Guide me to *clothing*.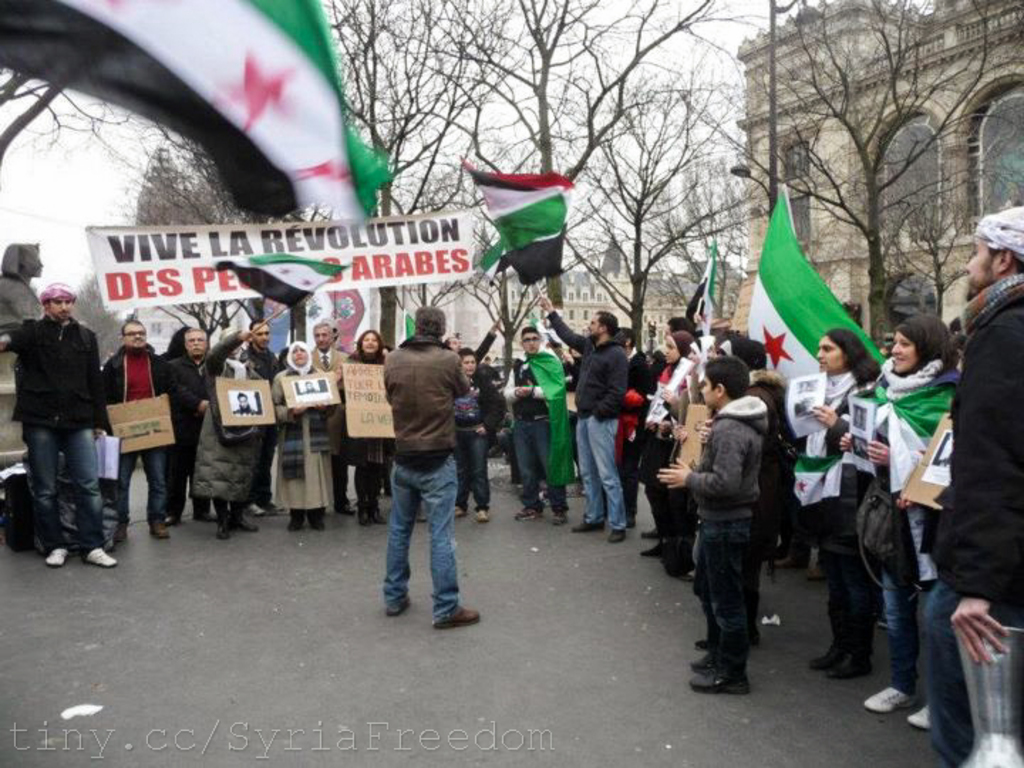
Guidance: [272,364,340,525].
